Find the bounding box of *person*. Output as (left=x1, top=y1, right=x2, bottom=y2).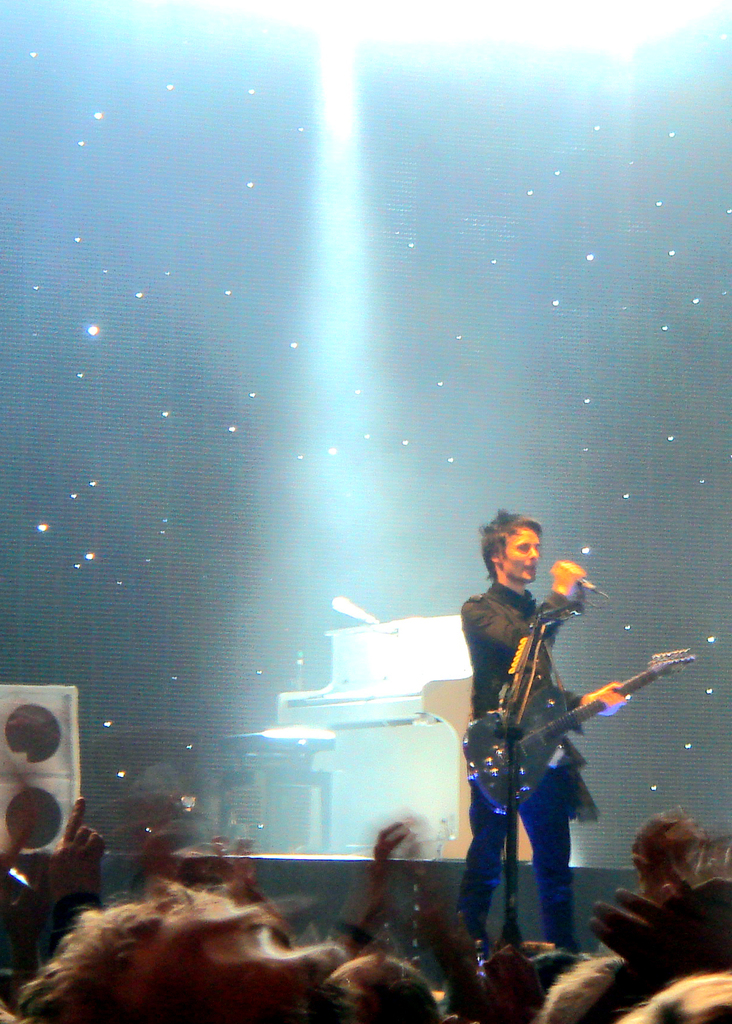
(left=454, top=505, right=636, bottom=971).
